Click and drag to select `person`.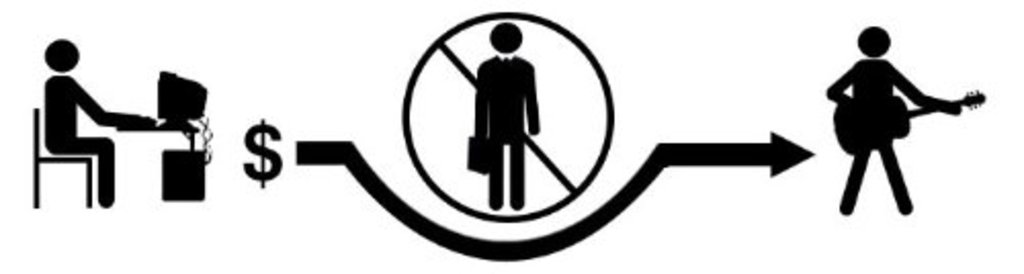
Selection: <region>43, 39, 141, 207</region>.
